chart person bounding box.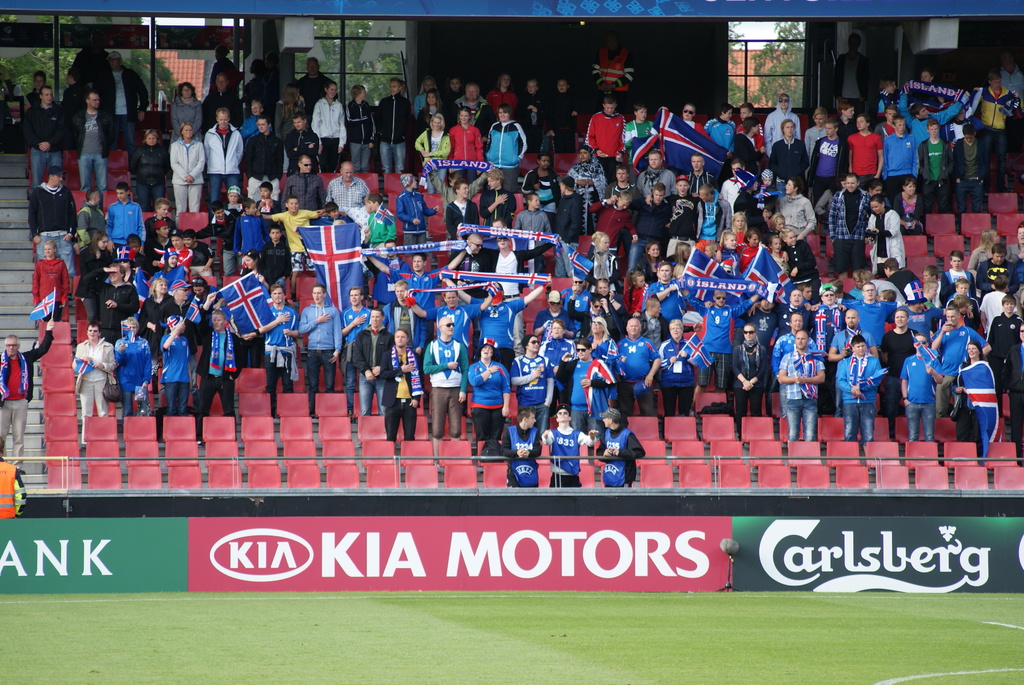
Charted: {"left": 862, "top": 198, "right": 904, "bottom": 271}.
